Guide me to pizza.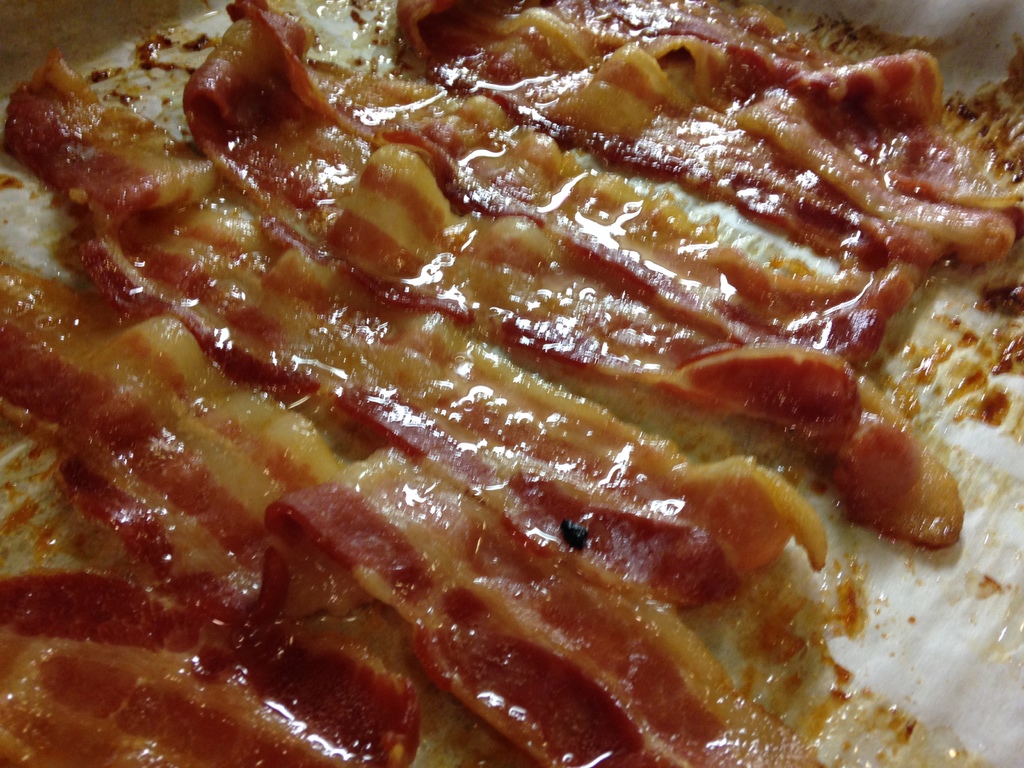
Guidance: (left=42, top=0, right=1023, bottom=746).
